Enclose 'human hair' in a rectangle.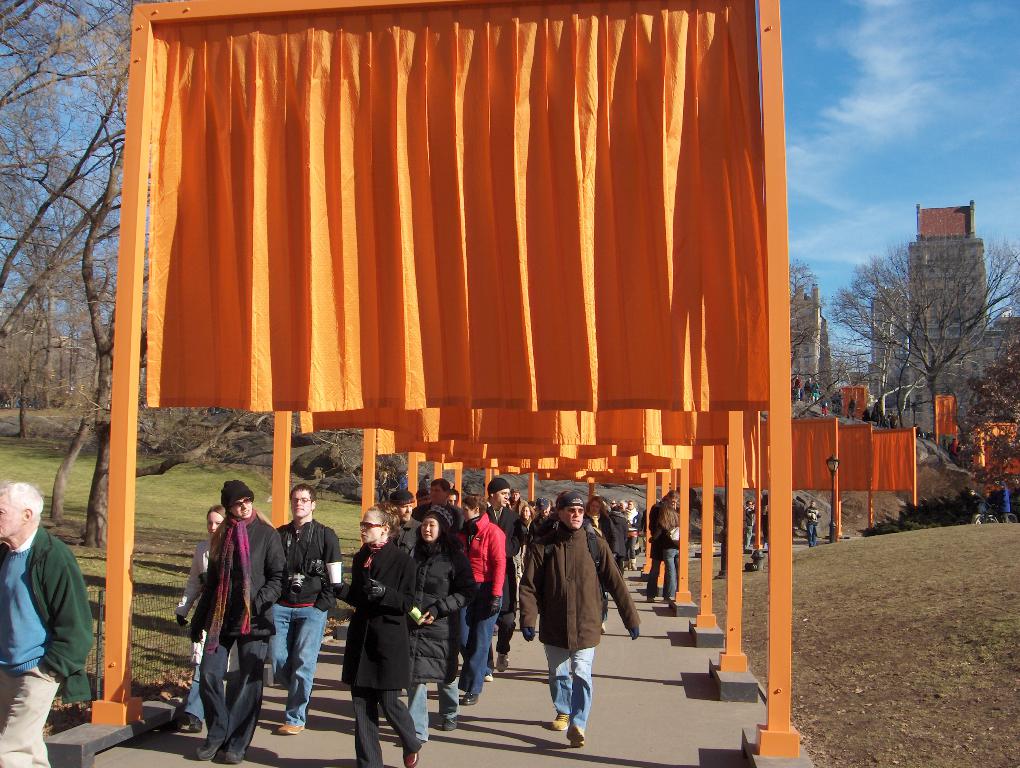
380 471 388 478.
